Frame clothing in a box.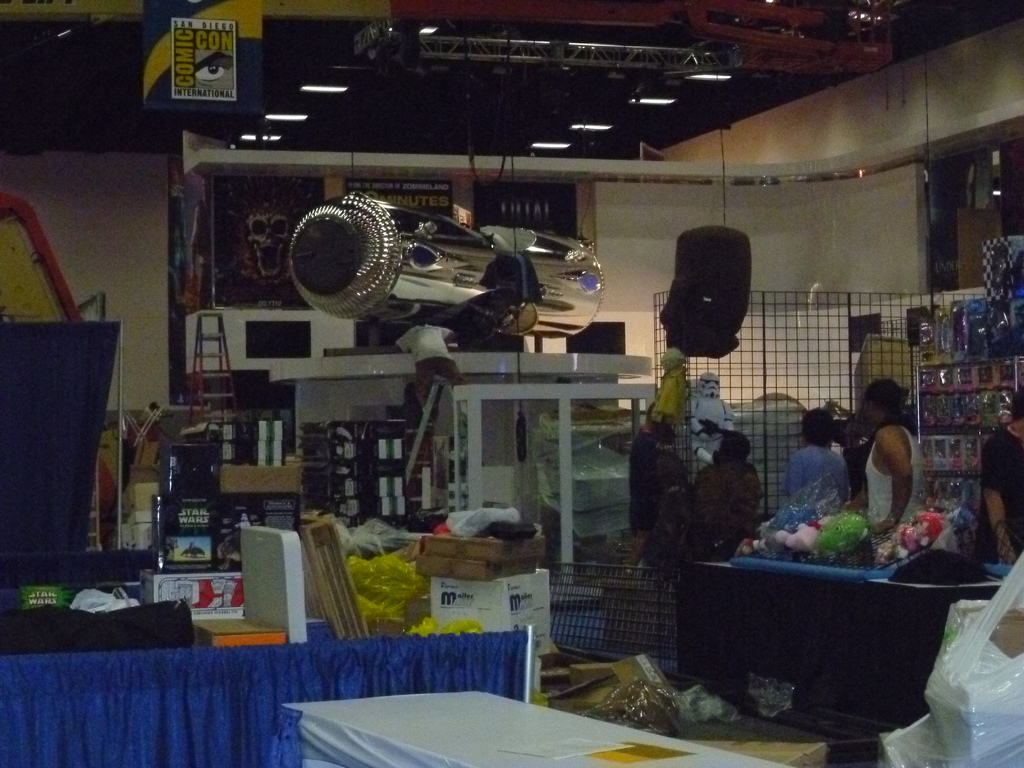
784/442/847/509.
